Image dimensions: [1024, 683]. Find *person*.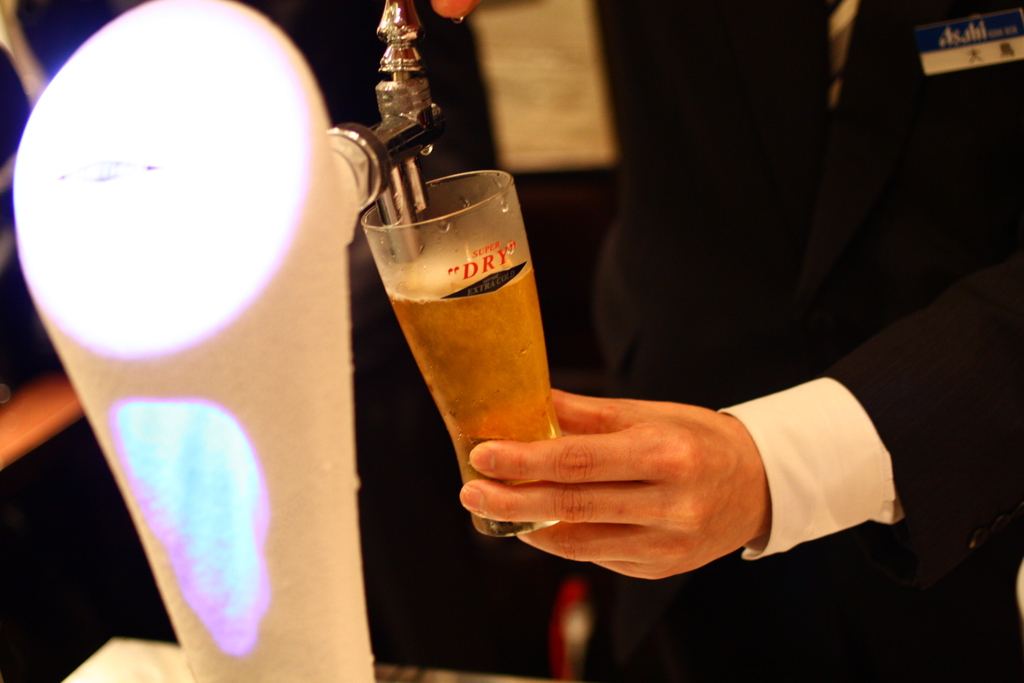
x1=460, y1=0, x2=1023, y2=682.
